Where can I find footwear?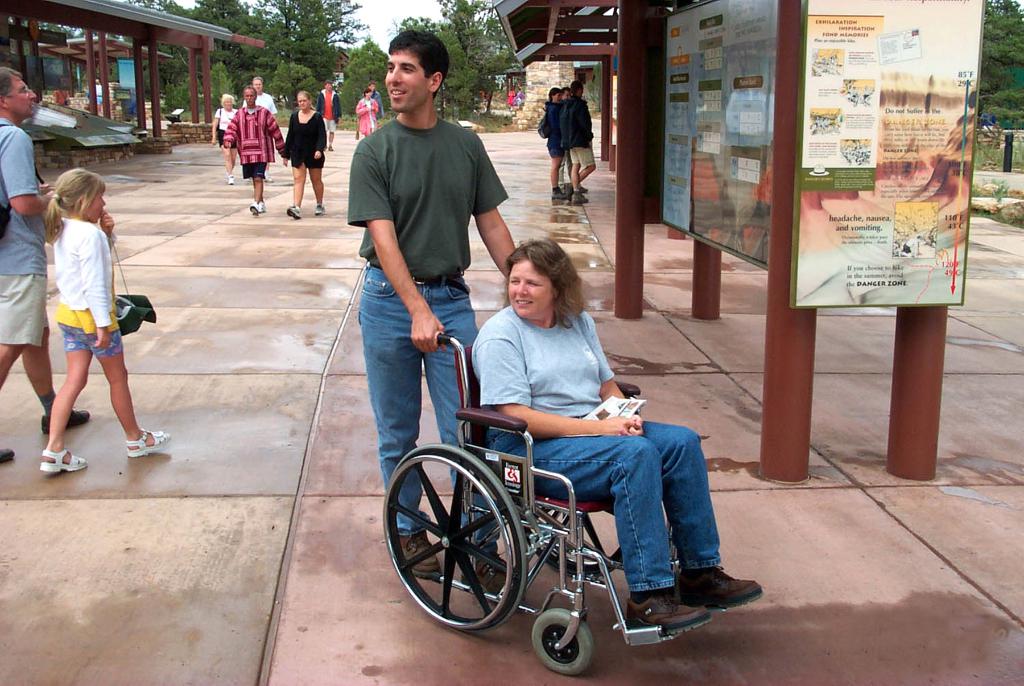
You can find it at BBox(399, 532, 442, 580).
